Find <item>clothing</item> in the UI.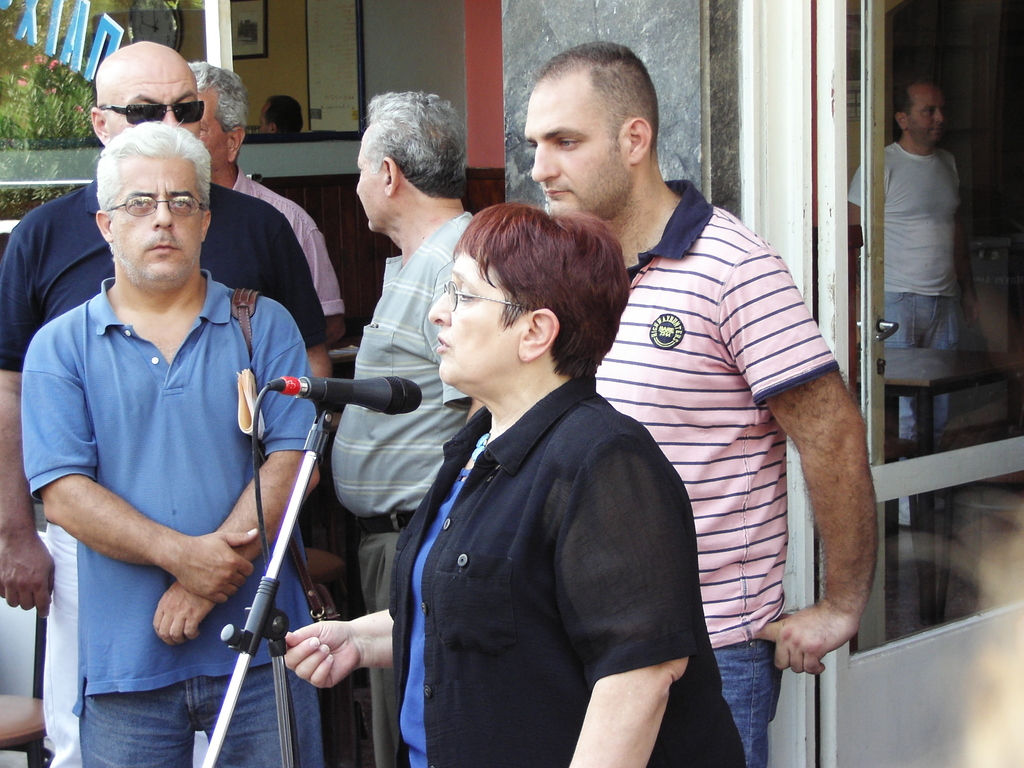
UI element at 330/208/474/516.
